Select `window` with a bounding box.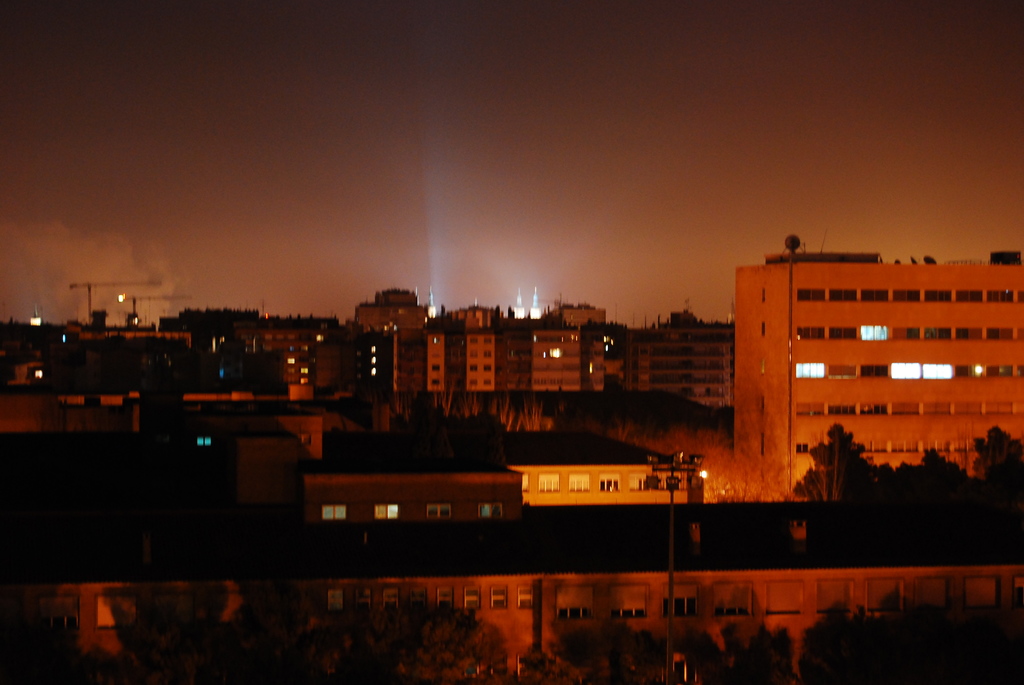
<box>1020,368,1023,377</box>.
